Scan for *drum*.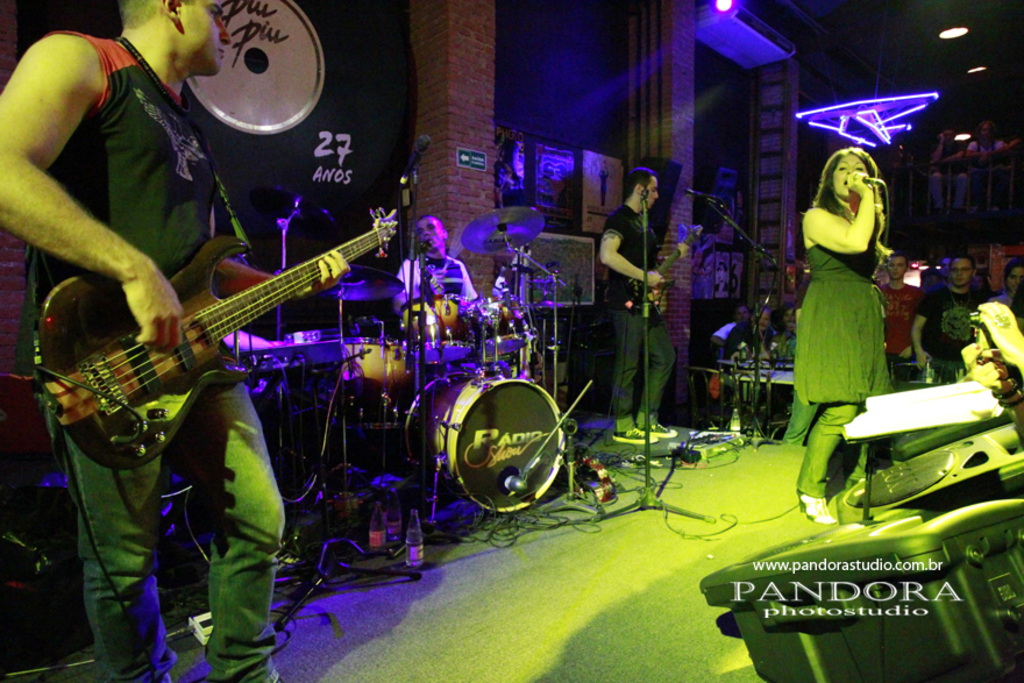
Scan result: <bbox>413, 365, 593, 508</bbox>.
